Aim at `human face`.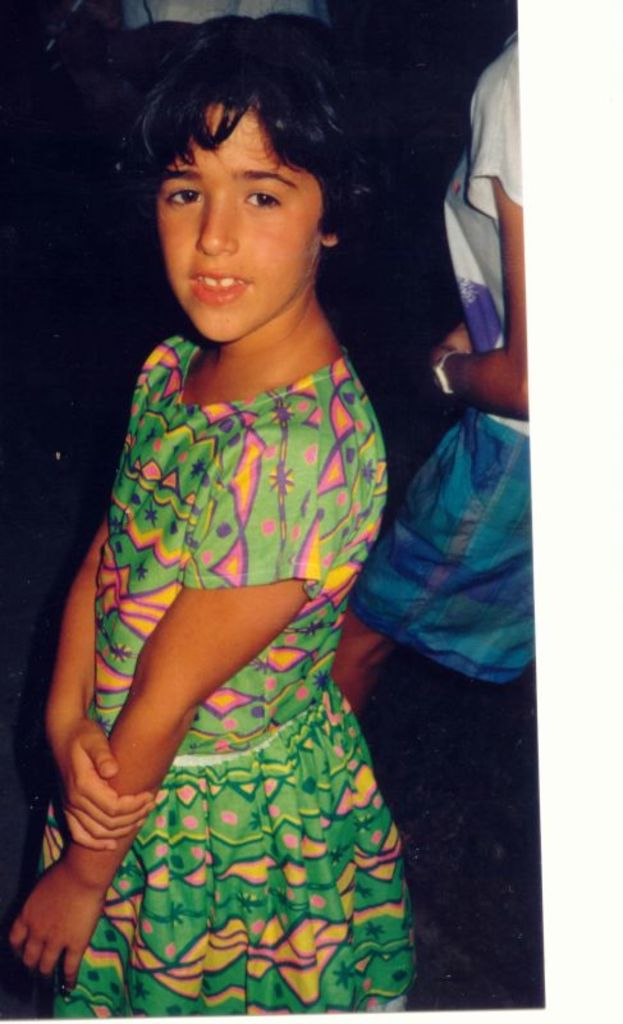
Aimed at bbox=[157, 101, 325, 339].
